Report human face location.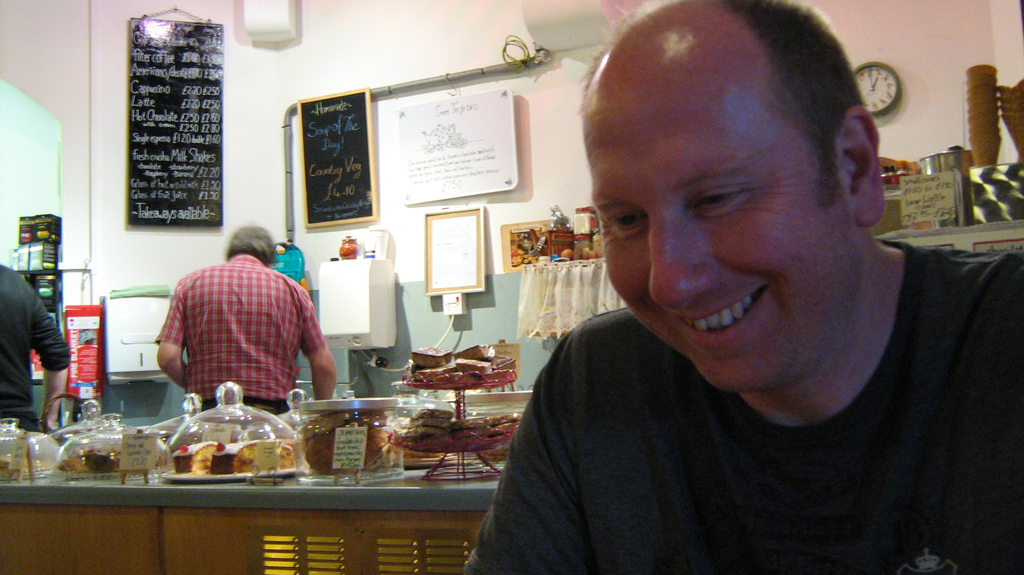
Report: <box>588,33,854,391</box>.
